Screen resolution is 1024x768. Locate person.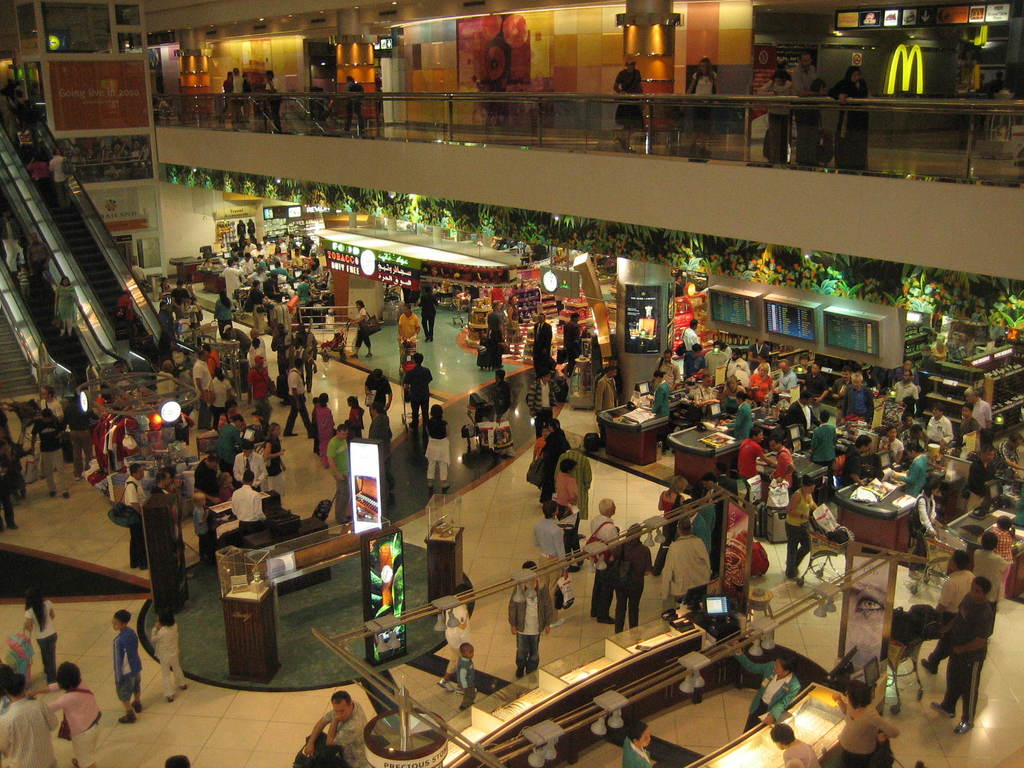
l=168, t=276, r=191, b=312.
